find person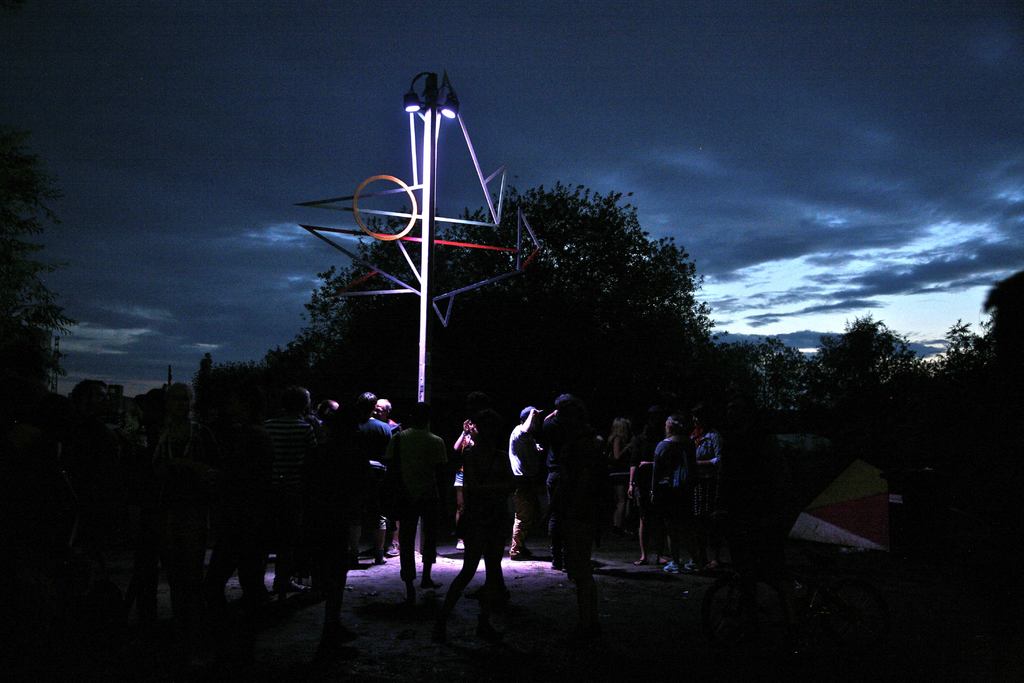
box=[391, 411, 460, 602]
